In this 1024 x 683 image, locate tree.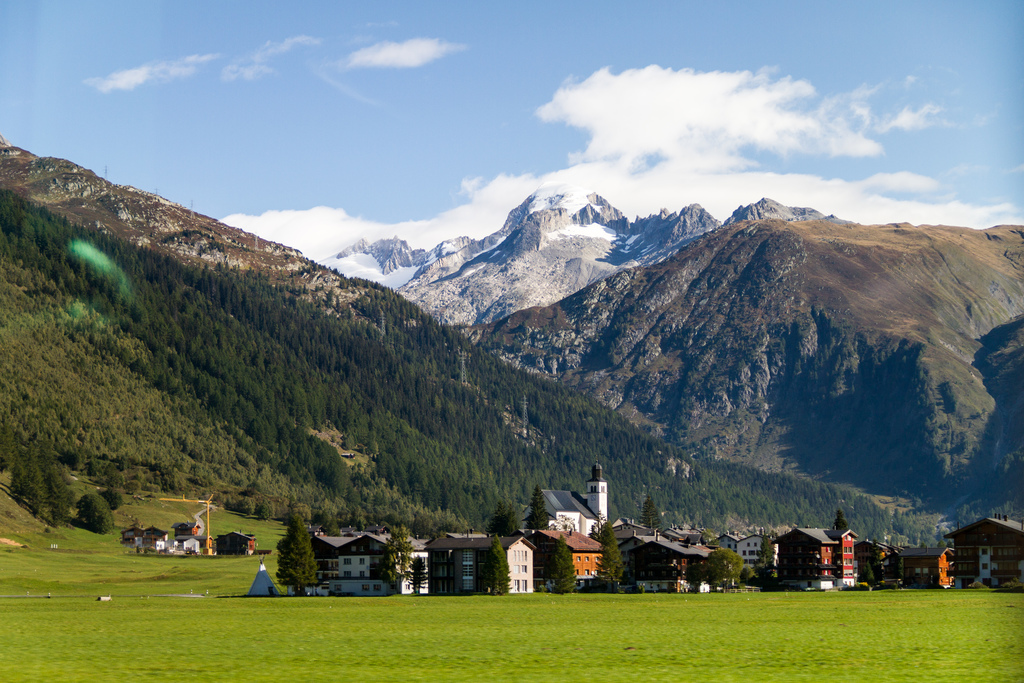
Bounding box: {"x1": 483, "y1": 536, "x2": 511, "y2": 600}.
